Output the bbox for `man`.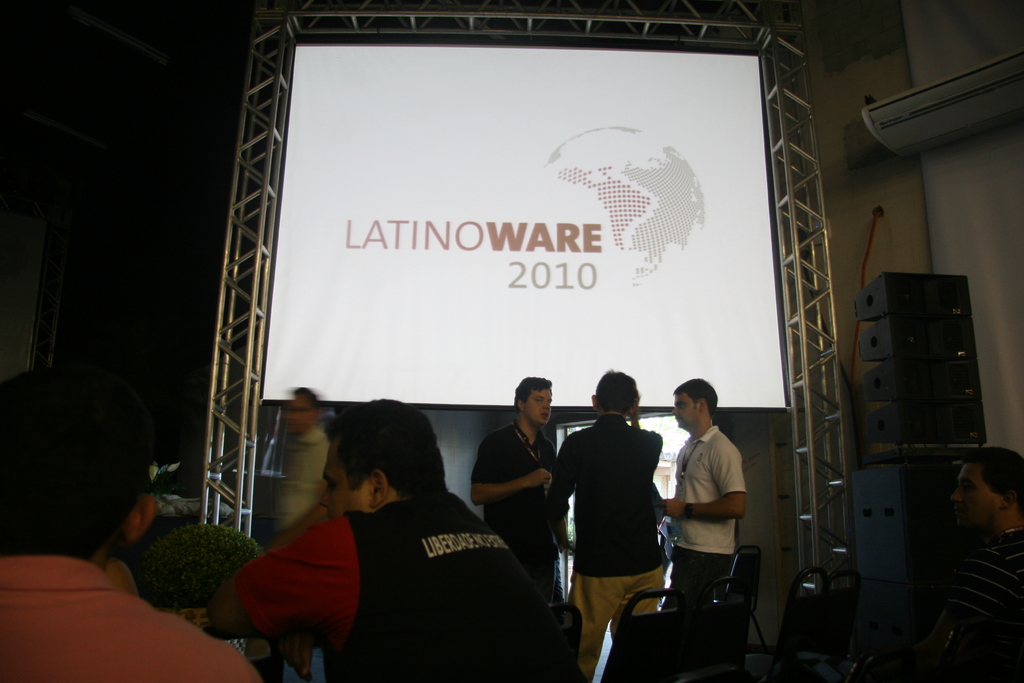
<box>476,377,563,609</box>.
